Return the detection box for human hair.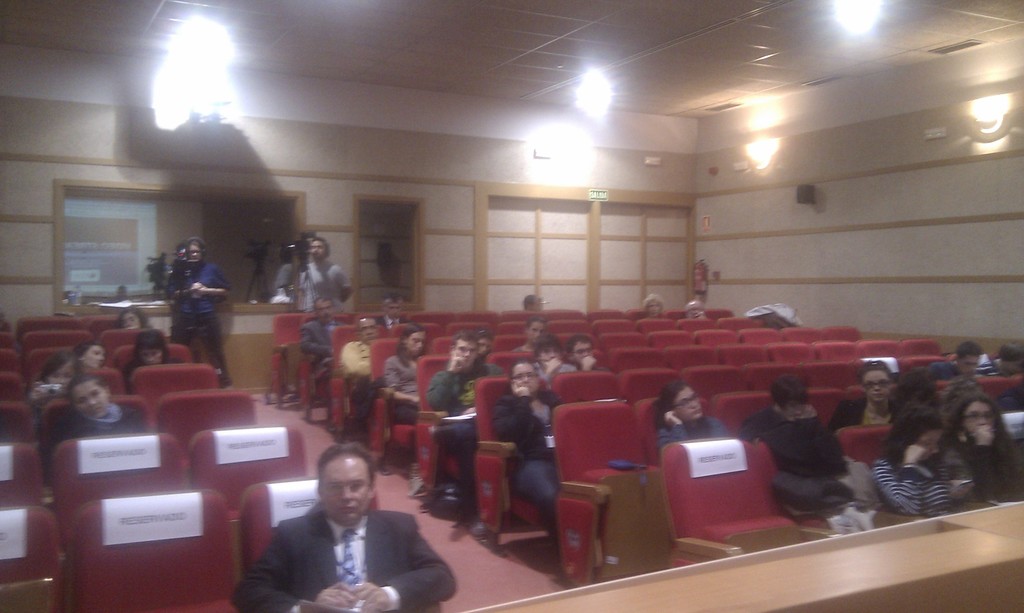
x1=73, y1=338, x2=109, y2=366.
